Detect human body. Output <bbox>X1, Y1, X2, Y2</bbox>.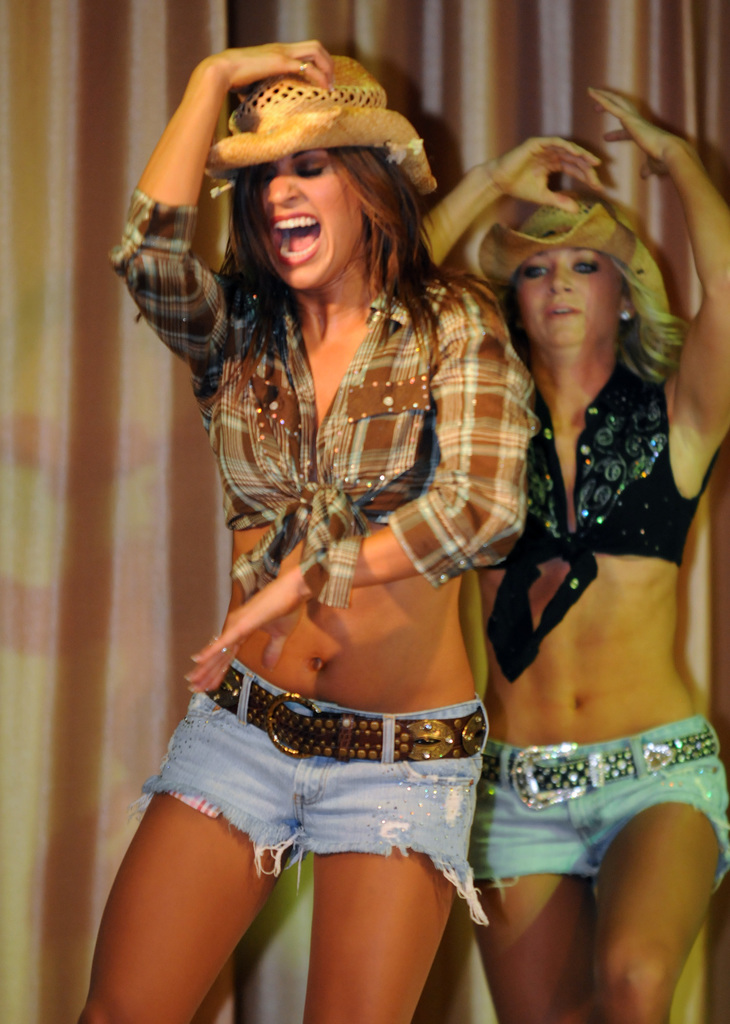
<bbox>115, 81, 568, 1023</bbox>.
